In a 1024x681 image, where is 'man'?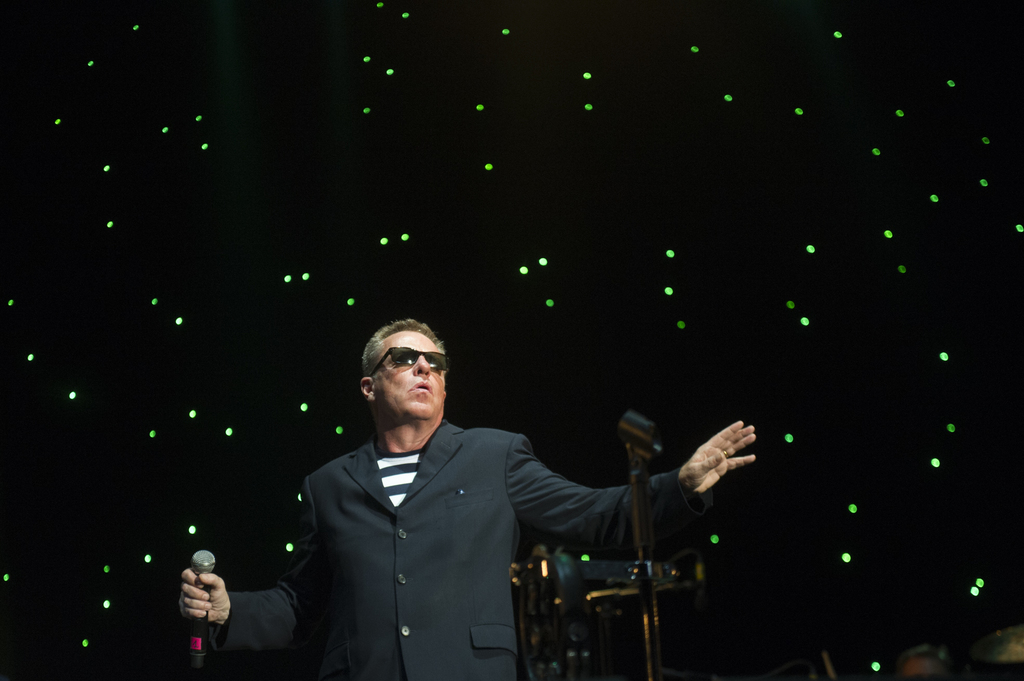
BBox(216, 305, 714, 661).
